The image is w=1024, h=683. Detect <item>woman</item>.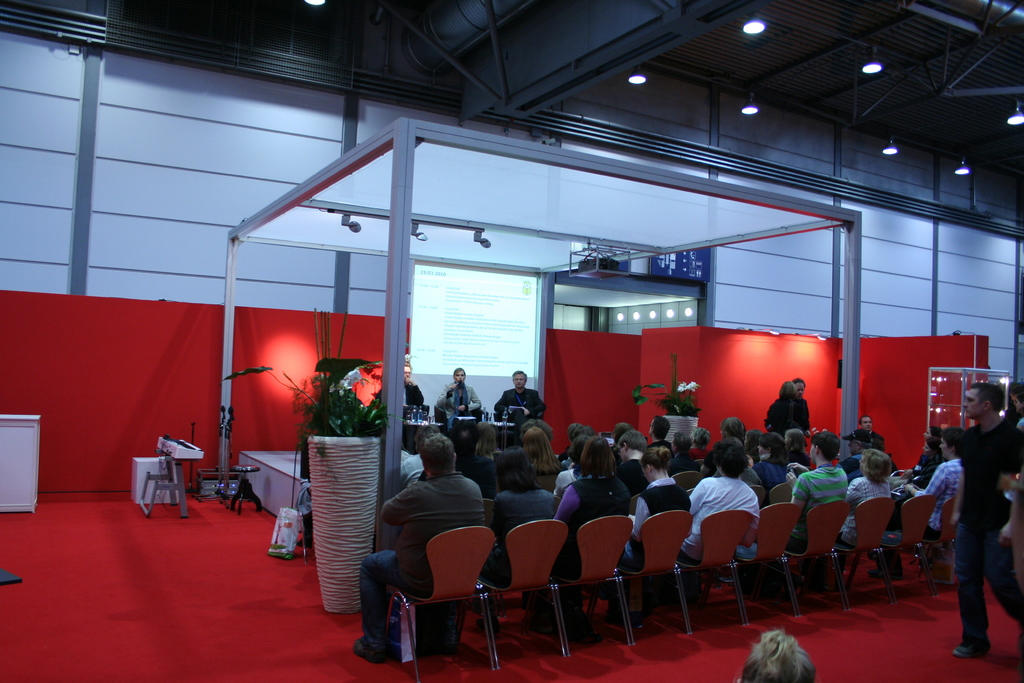
Detection: 545,433,641,633.
